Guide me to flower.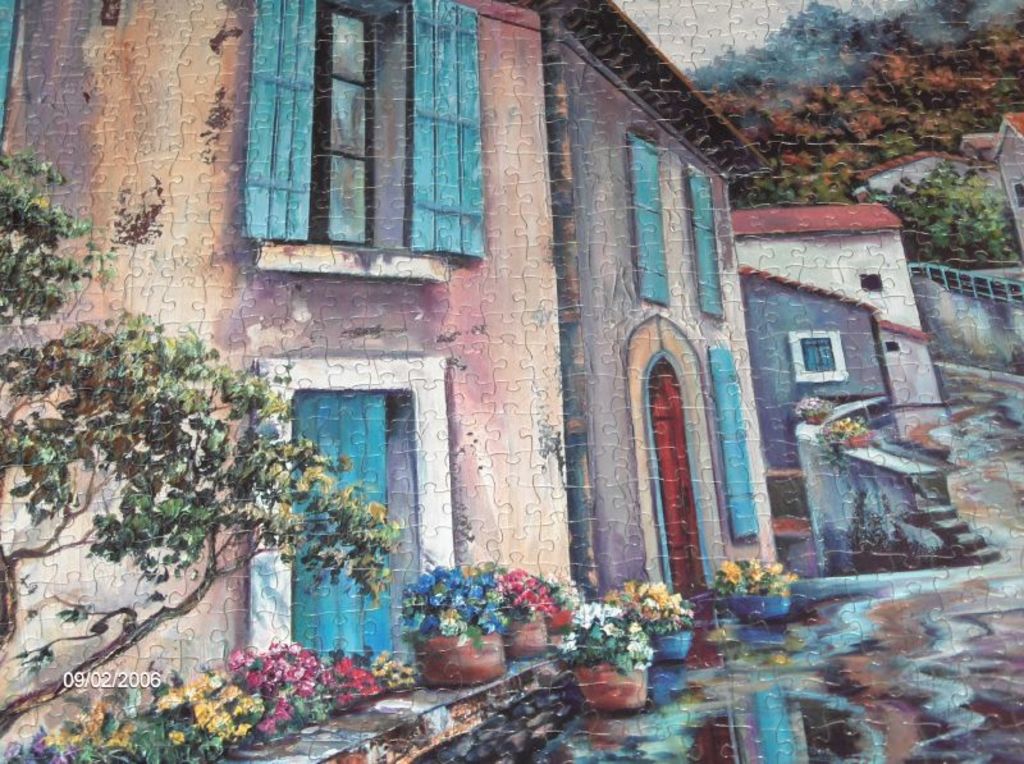
Guidance: detection(790, 395, 831, 416).
